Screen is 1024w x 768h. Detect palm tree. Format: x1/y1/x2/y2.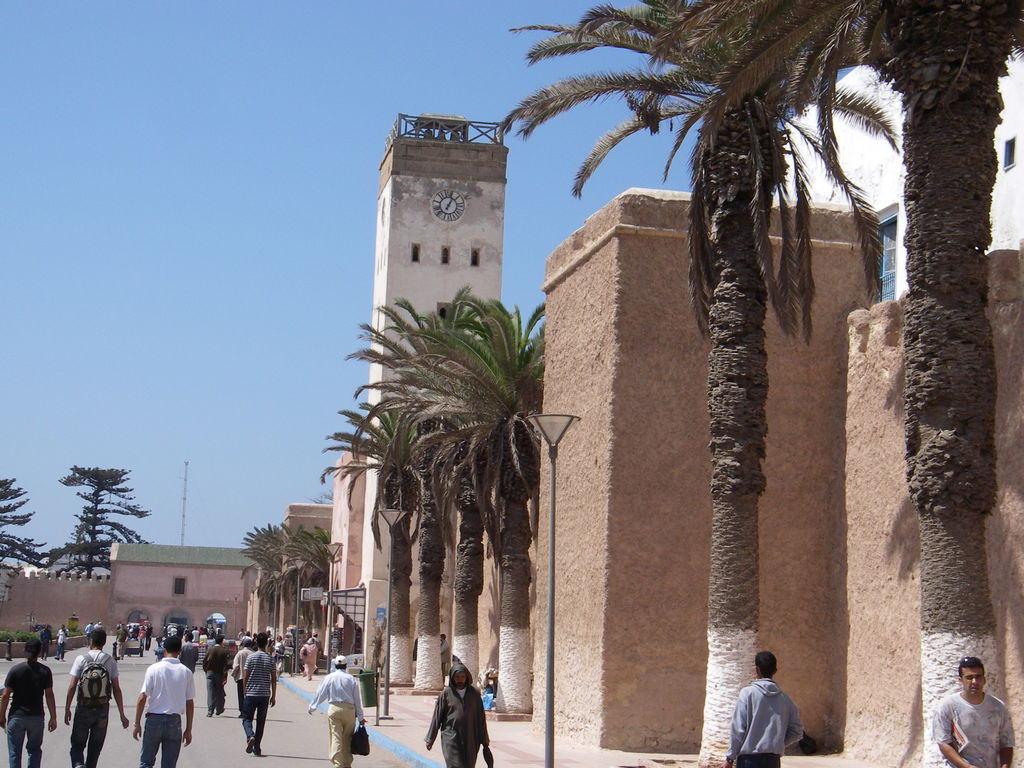
262/514/360/663.
